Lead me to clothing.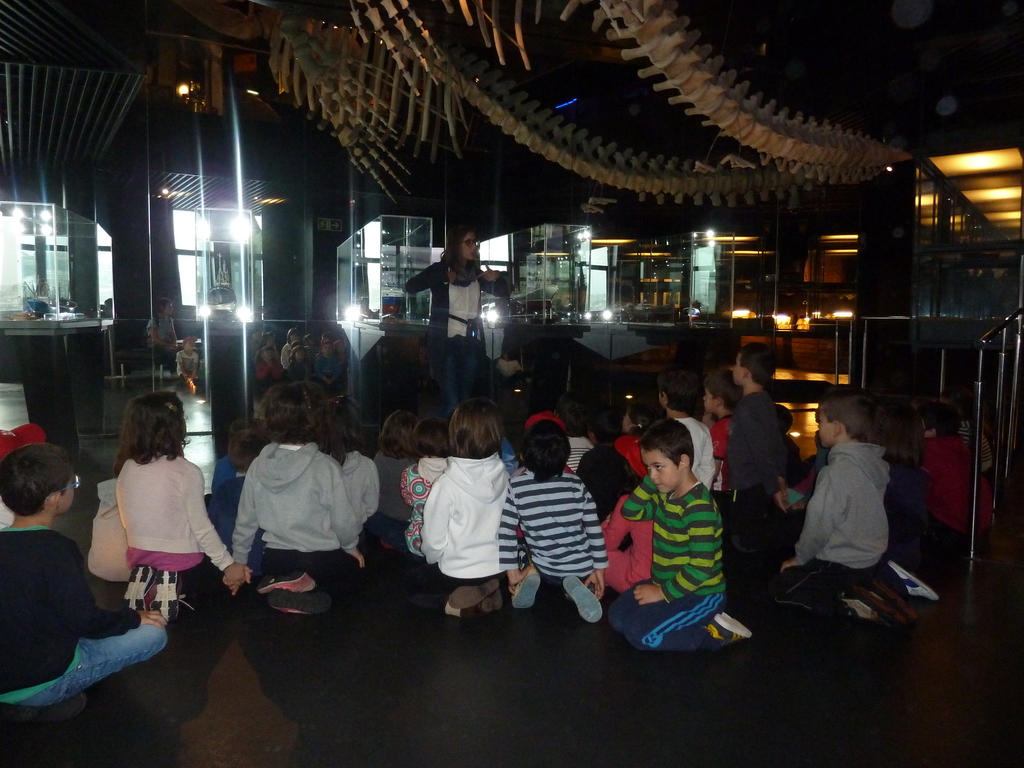
Lead to 726/390/783/485.
